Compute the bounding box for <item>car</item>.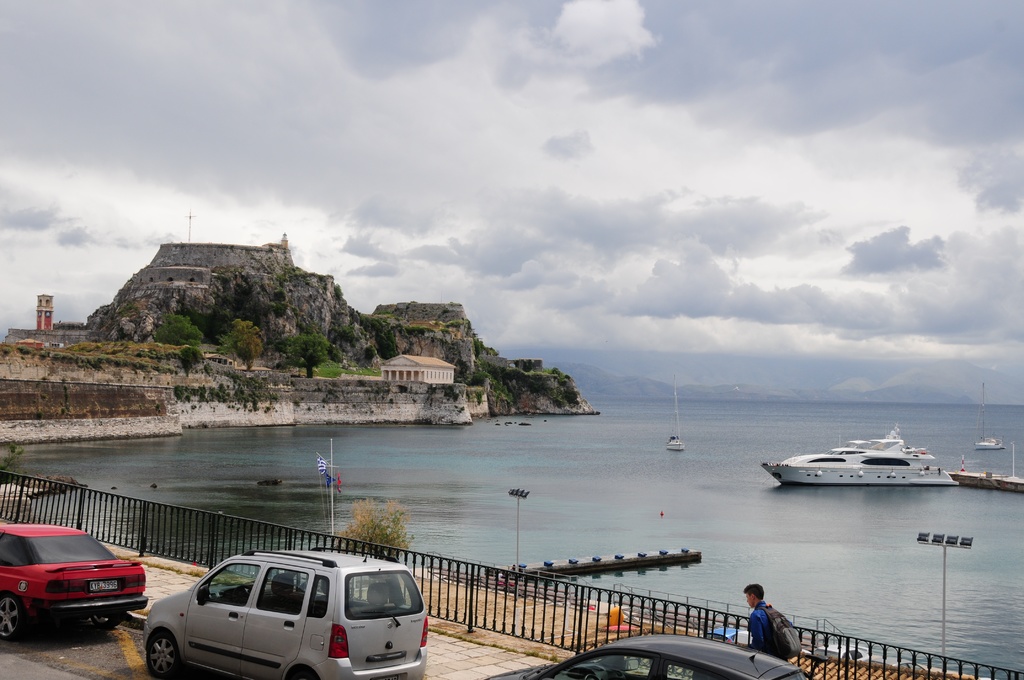
<region>140, 550, 436, 675</region>.
